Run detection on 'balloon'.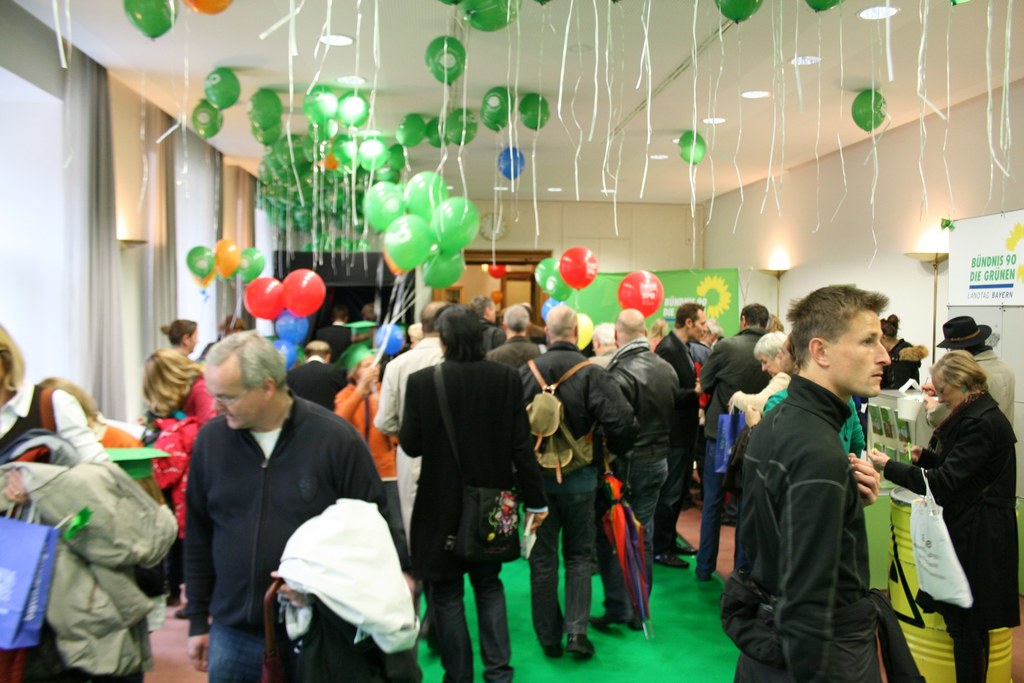
Result: {"x1": 805, "y1": 0, "x2": 842, "y2": 13}.
